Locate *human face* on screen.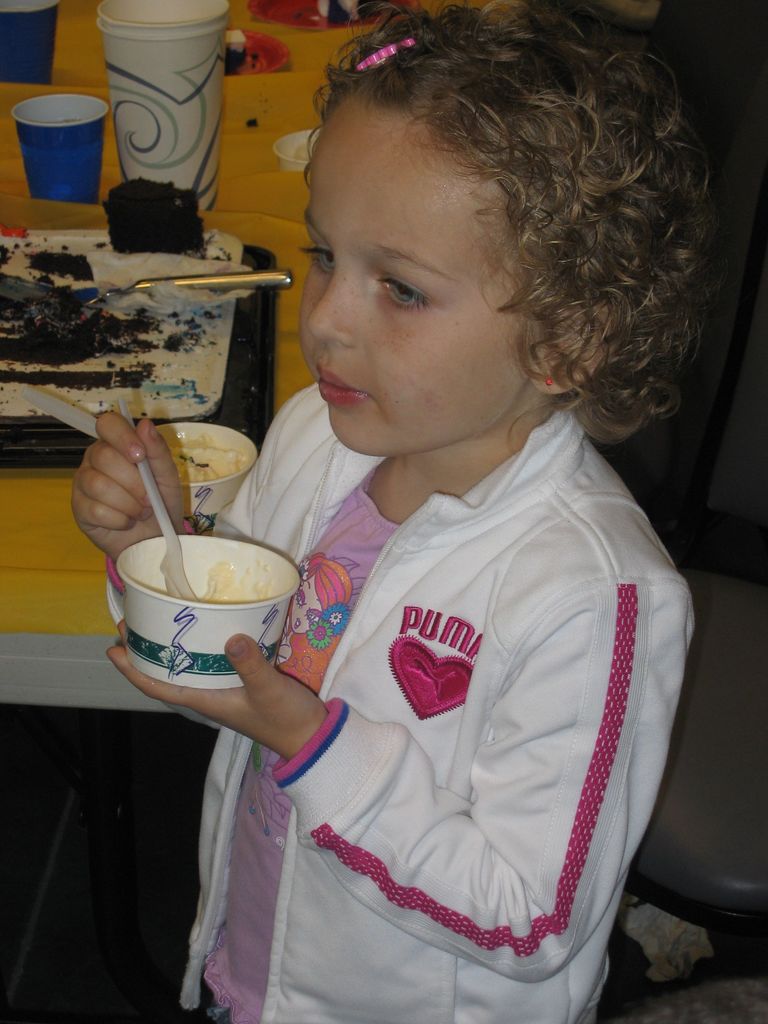
On screen at x1=293 y1=102 x2=521 y2=454.
